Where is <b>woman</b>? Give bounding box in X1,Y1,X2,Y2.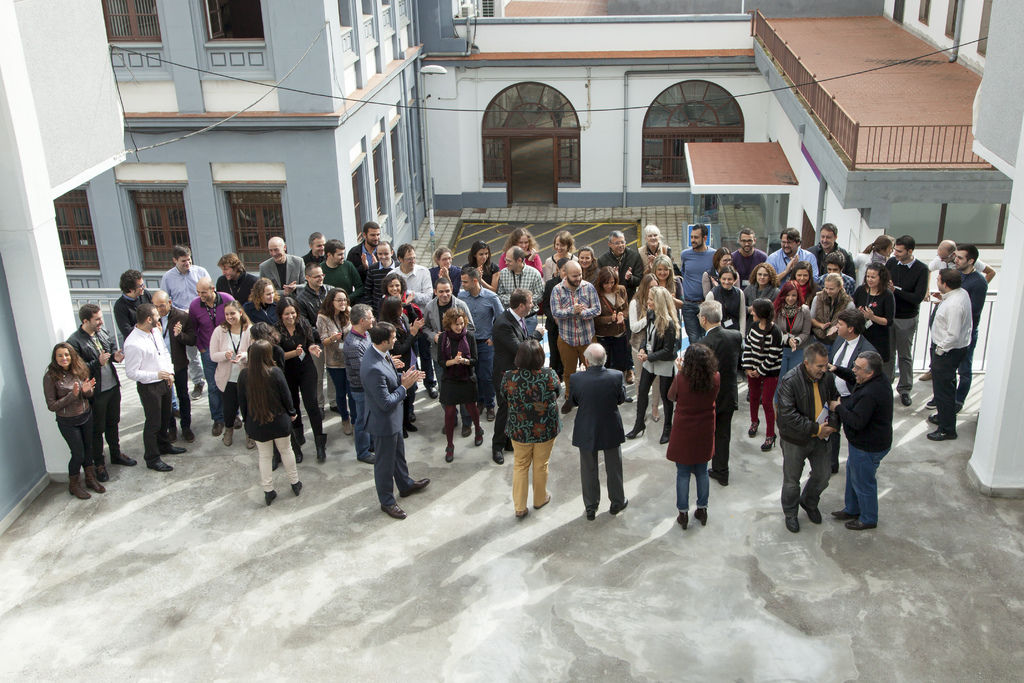
850,264,897,359.
